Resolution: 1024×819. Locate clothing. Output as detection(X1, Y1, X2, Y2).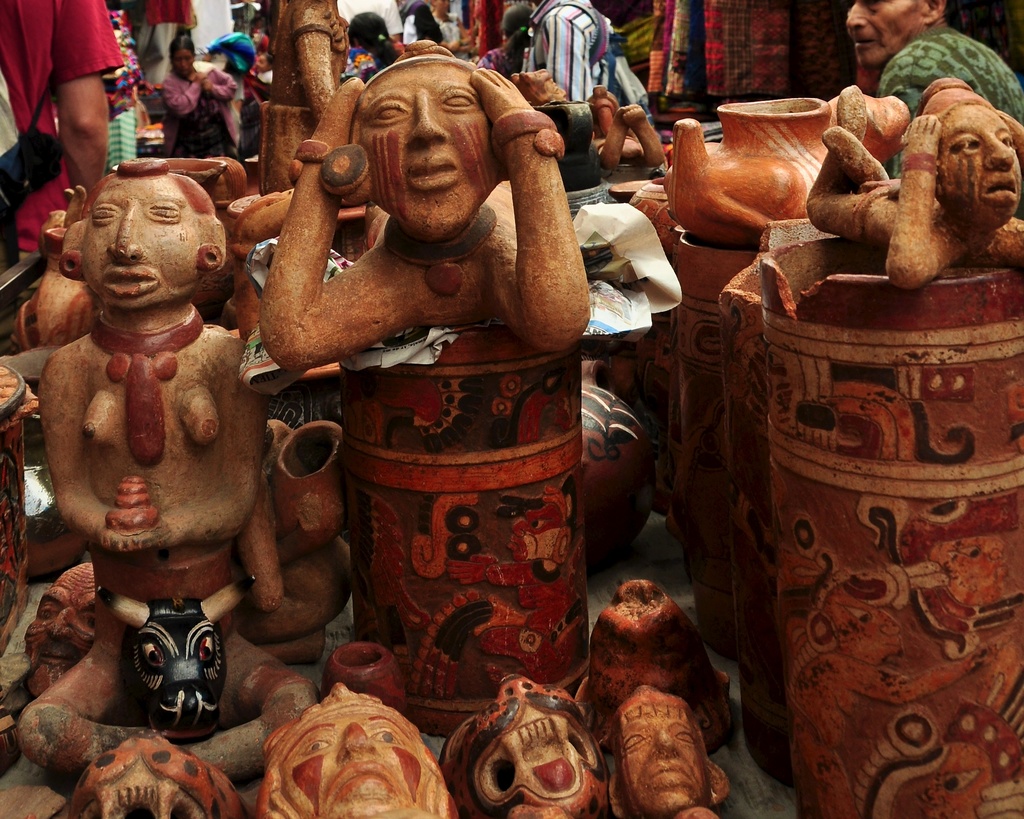
detection(355, 45, 408, 77).
